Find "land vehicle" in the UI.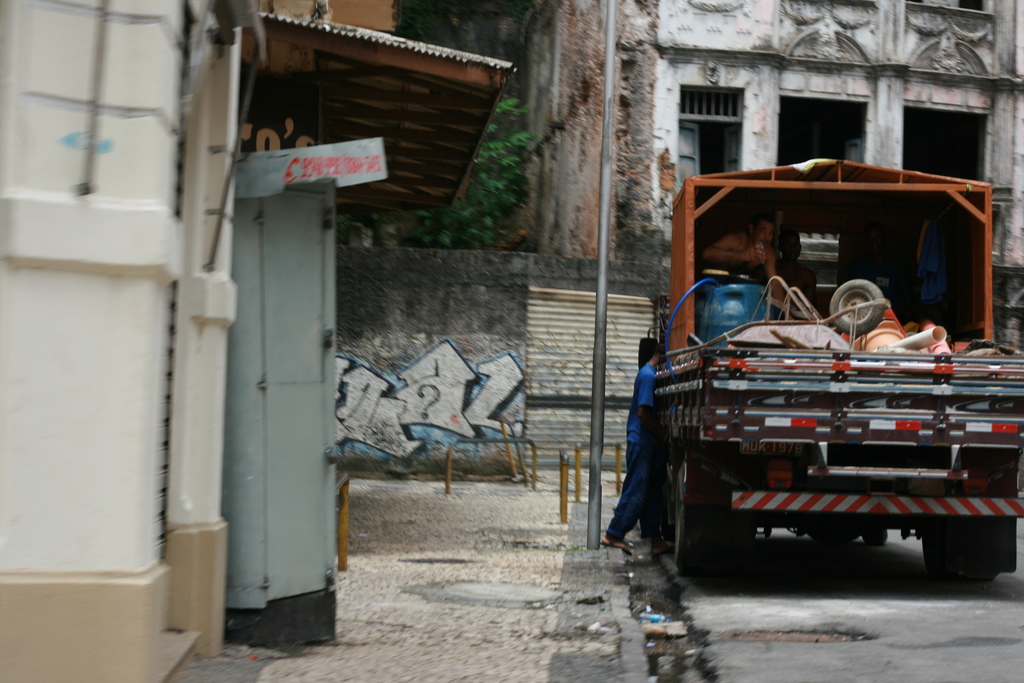
UI element at rect(631, 204, 1014, 577).
